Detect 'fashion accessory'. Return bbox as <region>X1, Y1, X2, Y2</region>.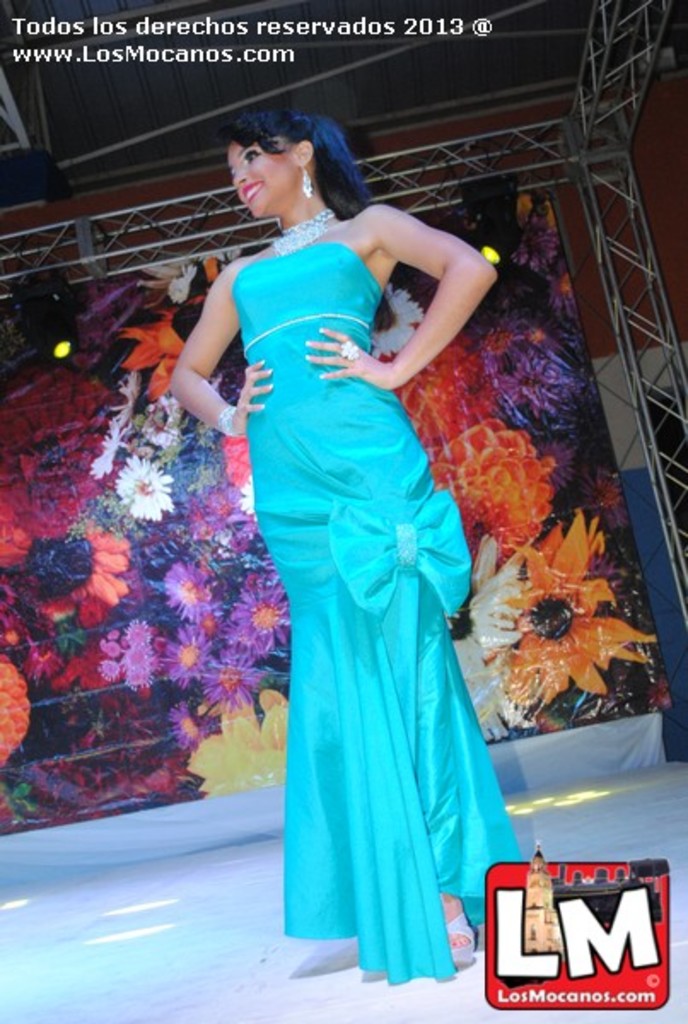
<region>335, 338, 362, 364</region>.
